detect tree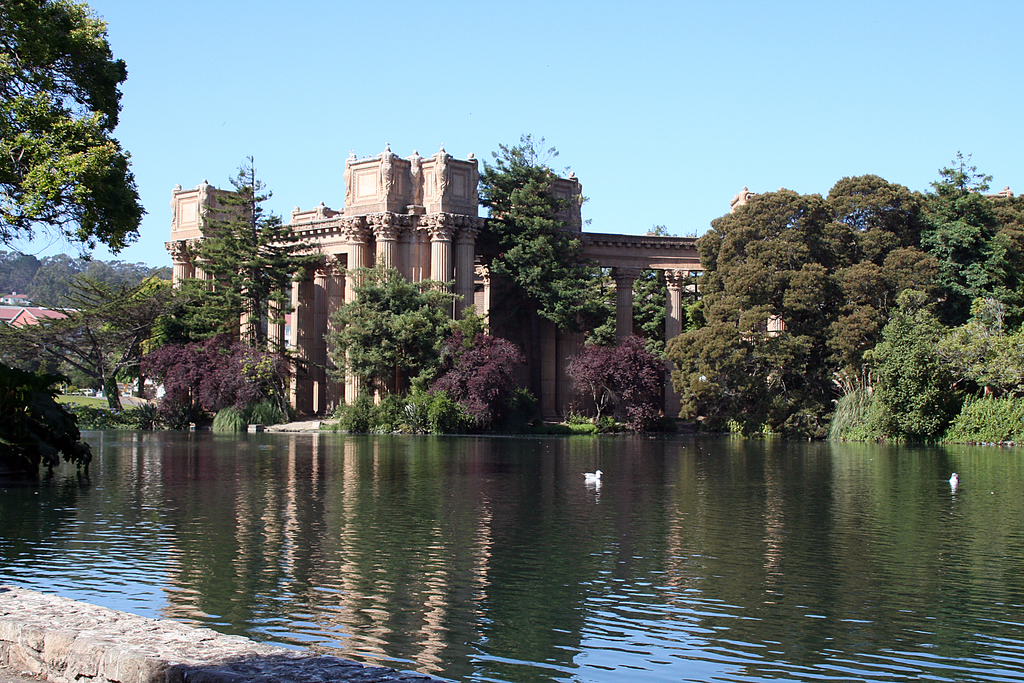
region(11, 4, 143, 330)
